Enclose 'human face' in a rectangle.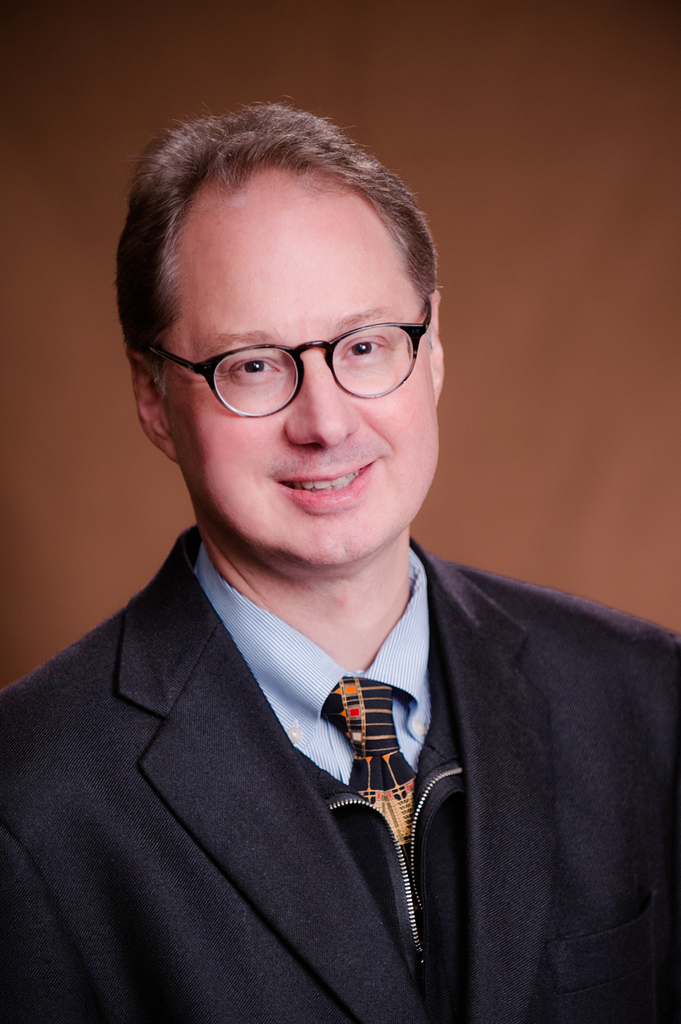
box=[158, 160, 440, 584].
